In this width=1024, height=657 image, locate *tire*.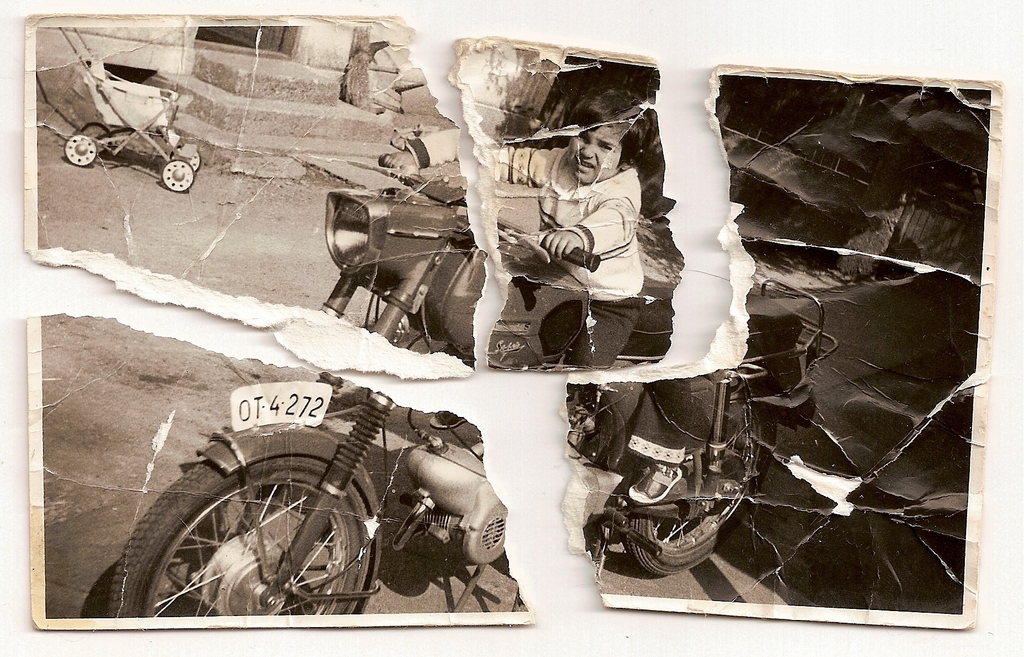
Bounding box: [61,137,96,165].
